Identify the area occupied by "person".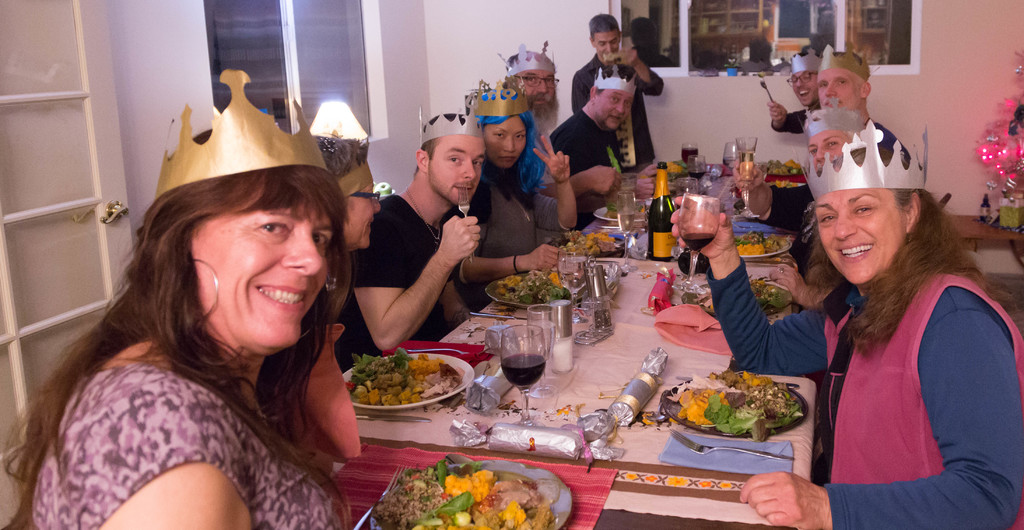
Area: <bbox>333, 112, 490, 372</bbox>.
